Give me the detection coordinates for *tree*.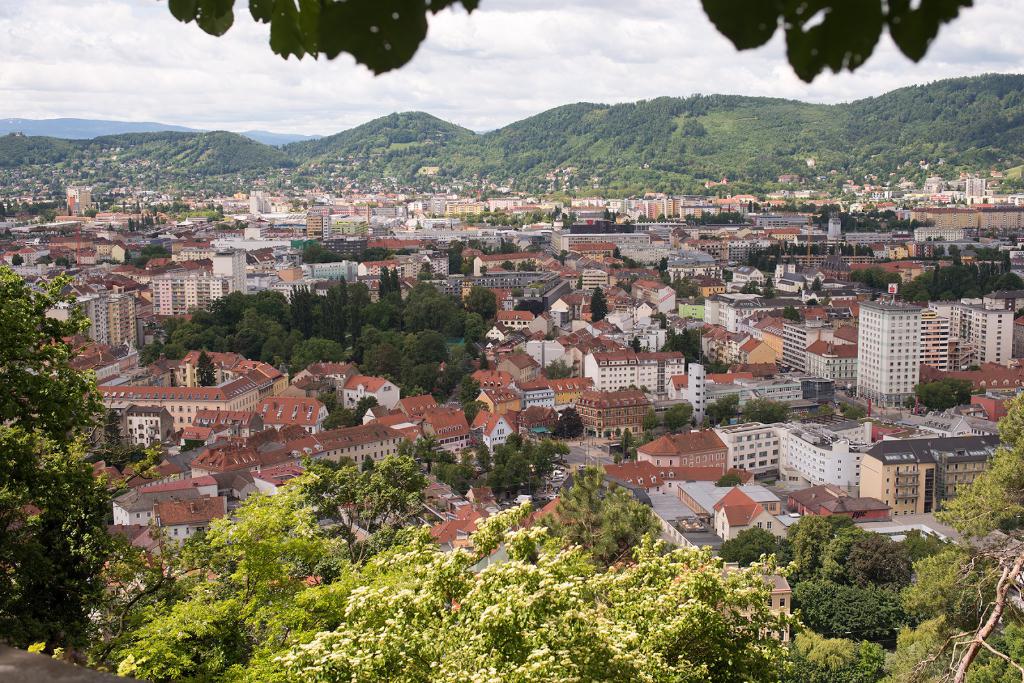
[720, 265, 740, 287].
